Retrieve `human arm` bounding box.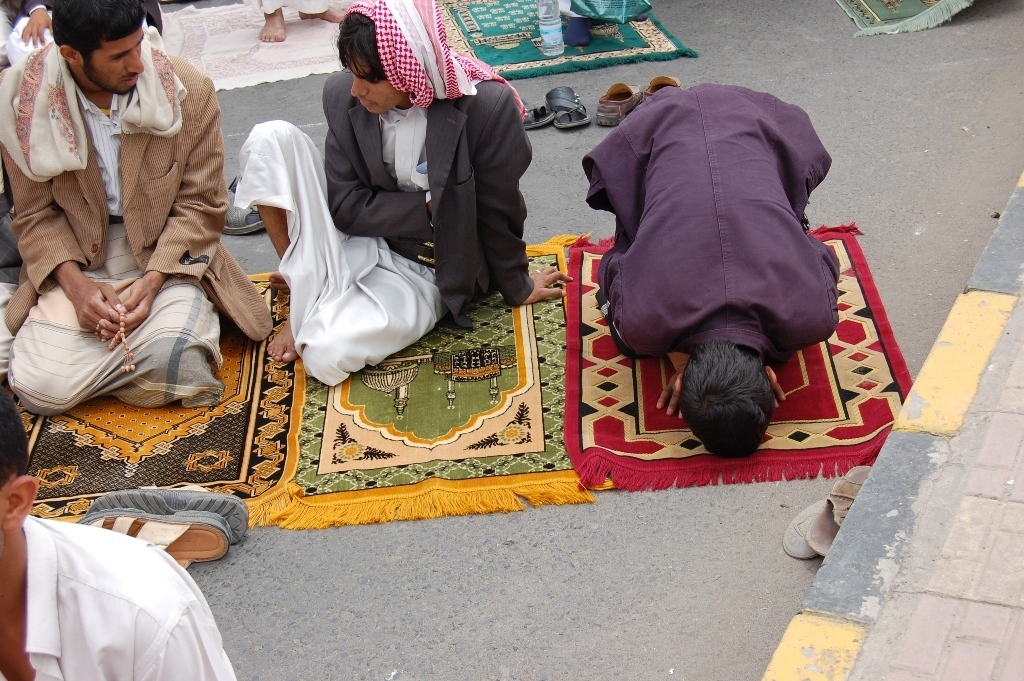
Bounding box: bbox=[320, 71, 451, 245].
